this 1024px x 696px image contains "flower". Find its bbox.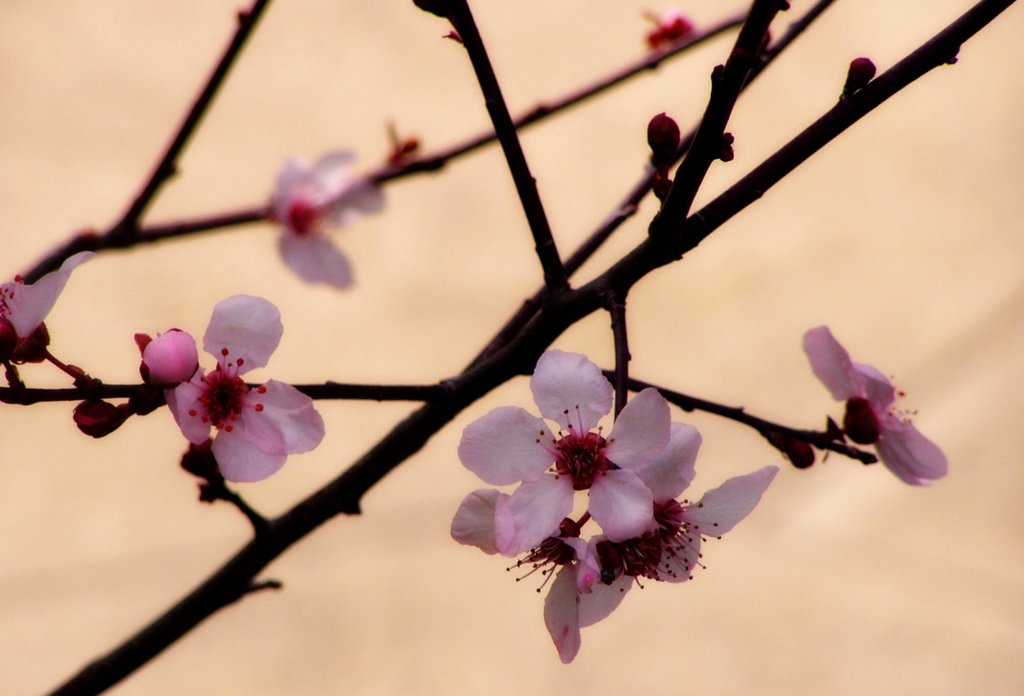
264, 150, 380, 266.
